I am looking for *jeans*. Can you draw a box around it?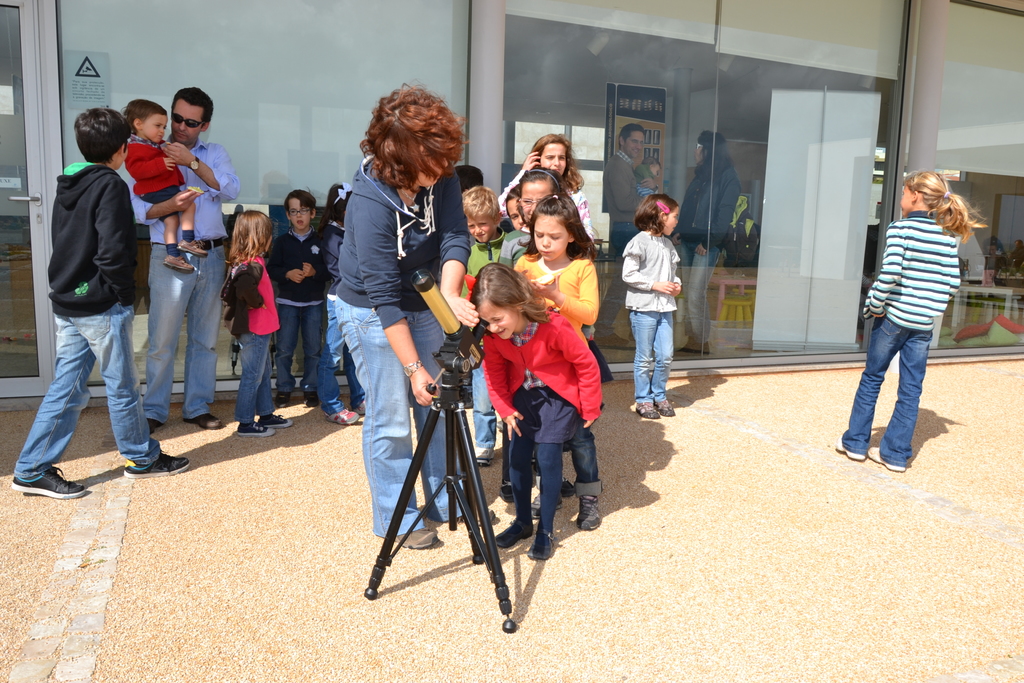
Sure, the bounding box is rect(26, 289, 152, 491).
